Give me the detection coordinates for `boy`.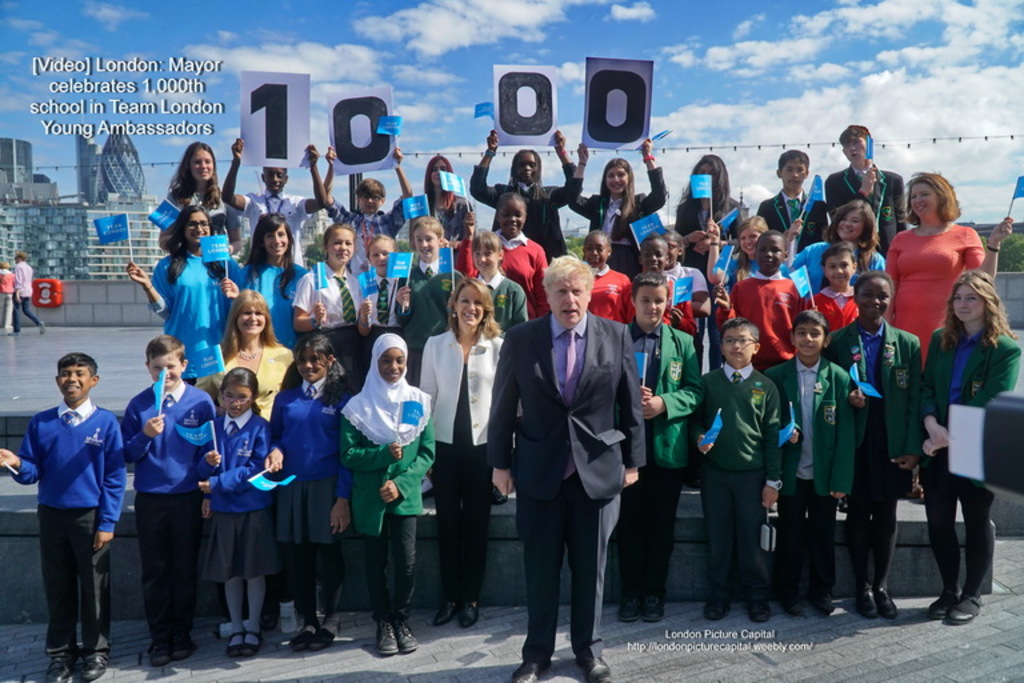
{"x1": 688, "y1": 348, "x2": 791, "y2": 618}.
